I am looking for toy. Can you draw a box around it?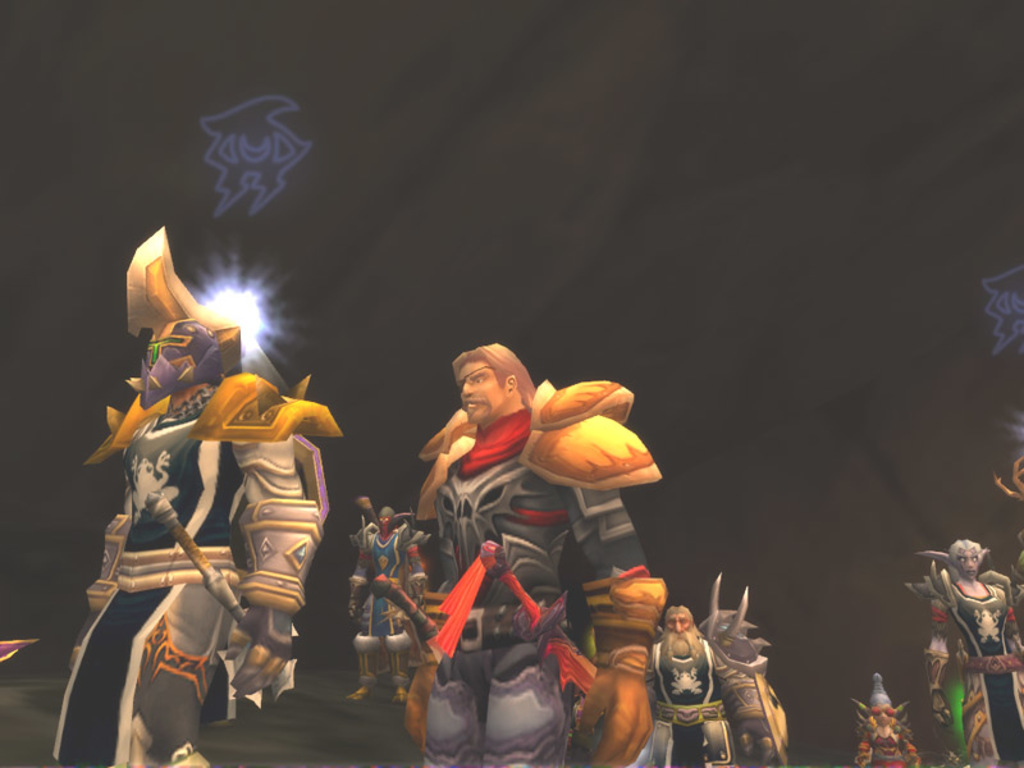
Sure, the bounding box is bbox=[56, 215, 346, 767].
